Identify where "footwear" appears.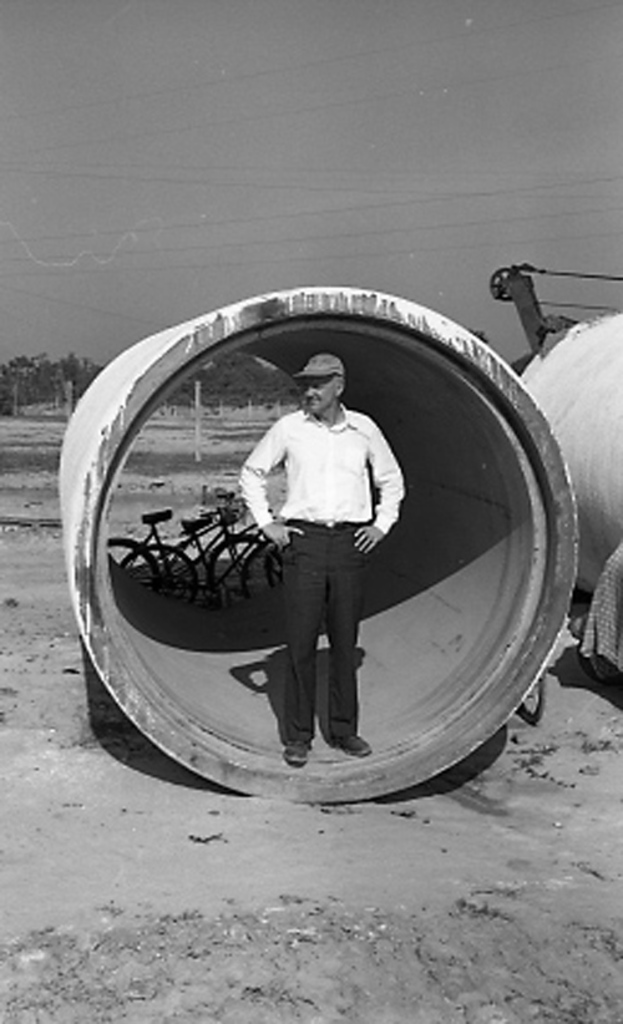
Appears at 324/730/373/759.
